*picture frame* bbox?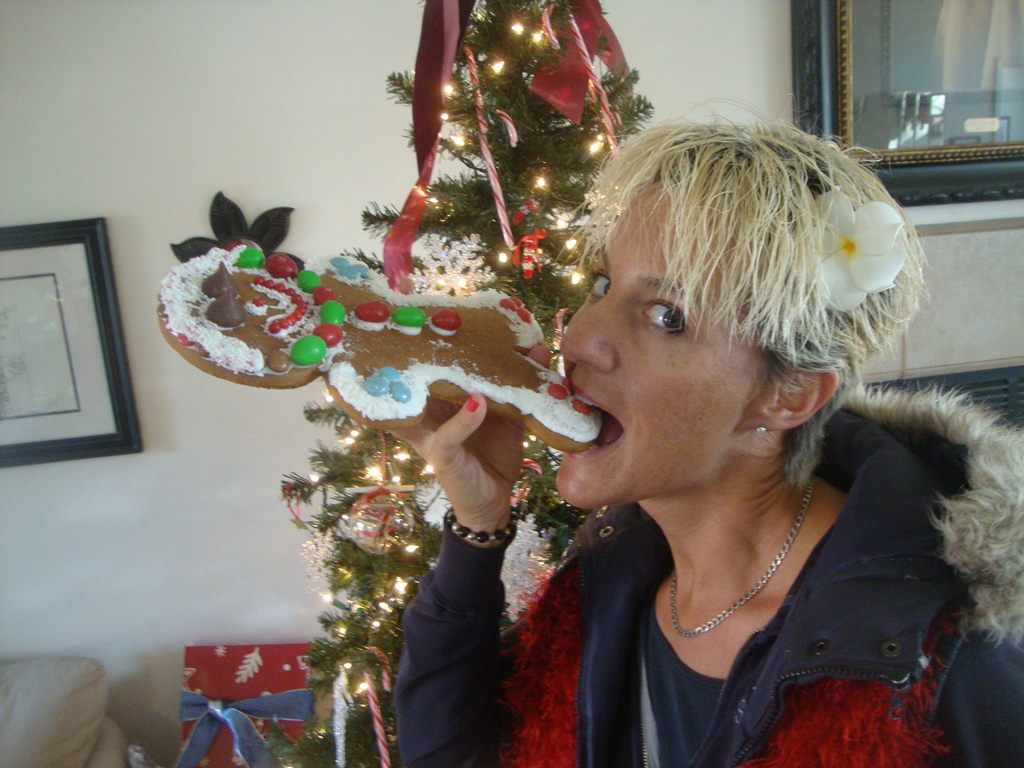
x1=1 y1=195 x2=133 y2=465
